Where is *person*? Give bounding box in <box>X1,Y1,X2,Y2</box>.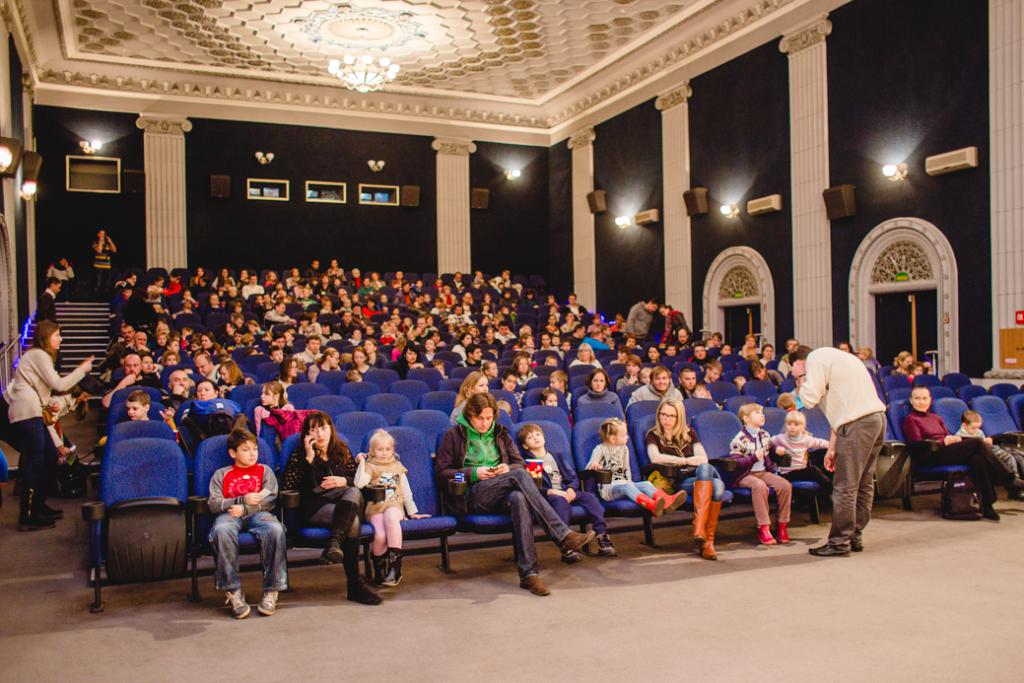
<box>3,316,99,533</box>.
